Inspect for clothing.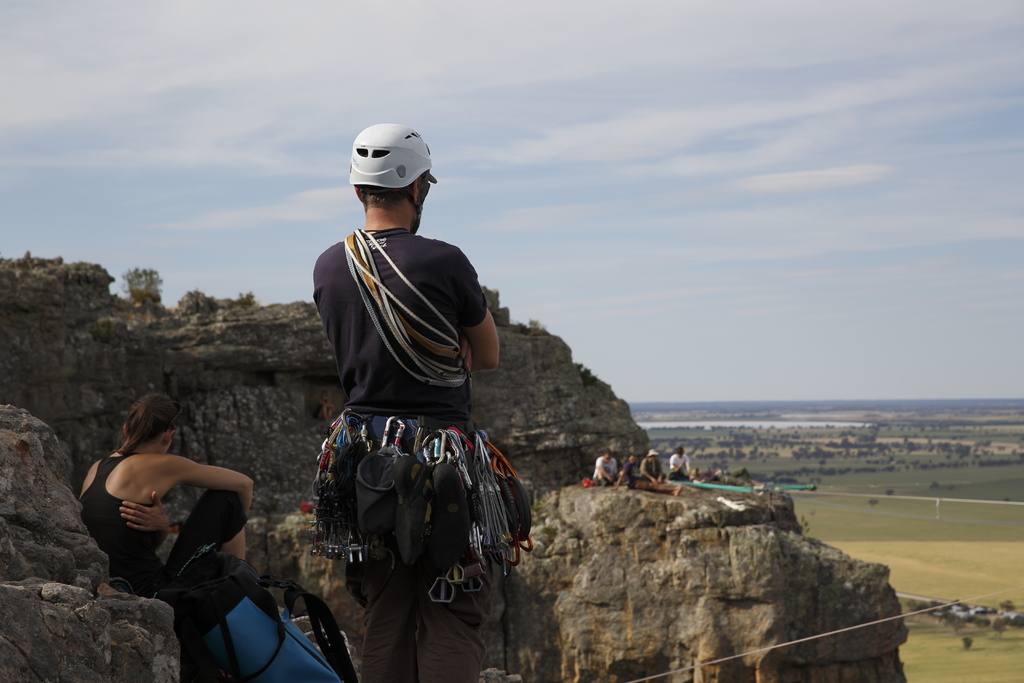
Inspection: (left=79, top=447, right=244, bottom=606).
